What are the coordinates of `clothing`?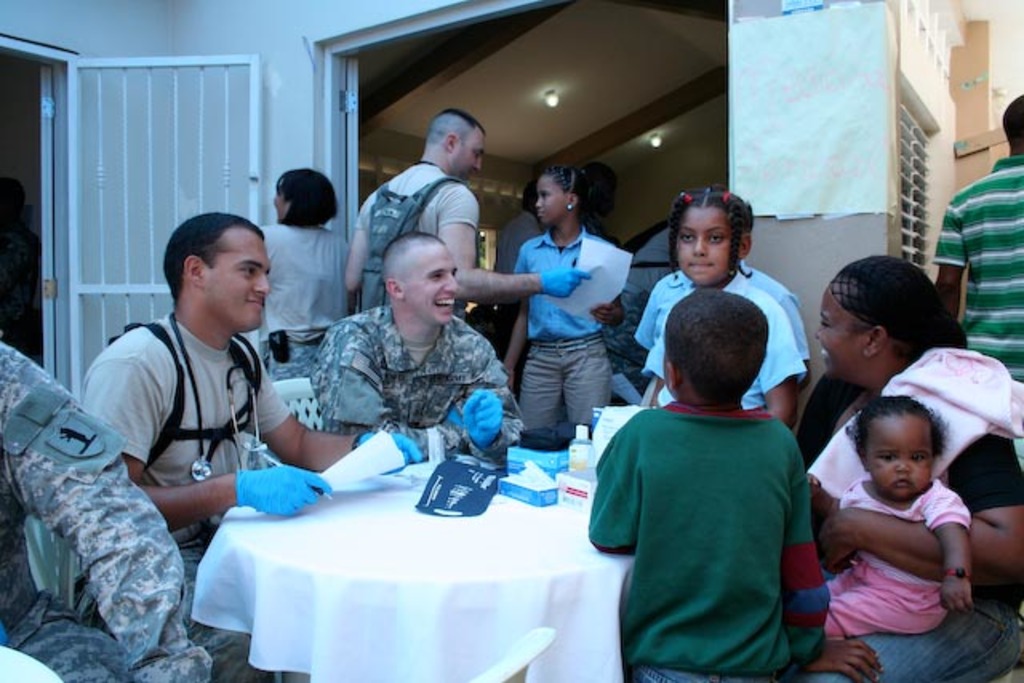
634, 270, 806, 409.
